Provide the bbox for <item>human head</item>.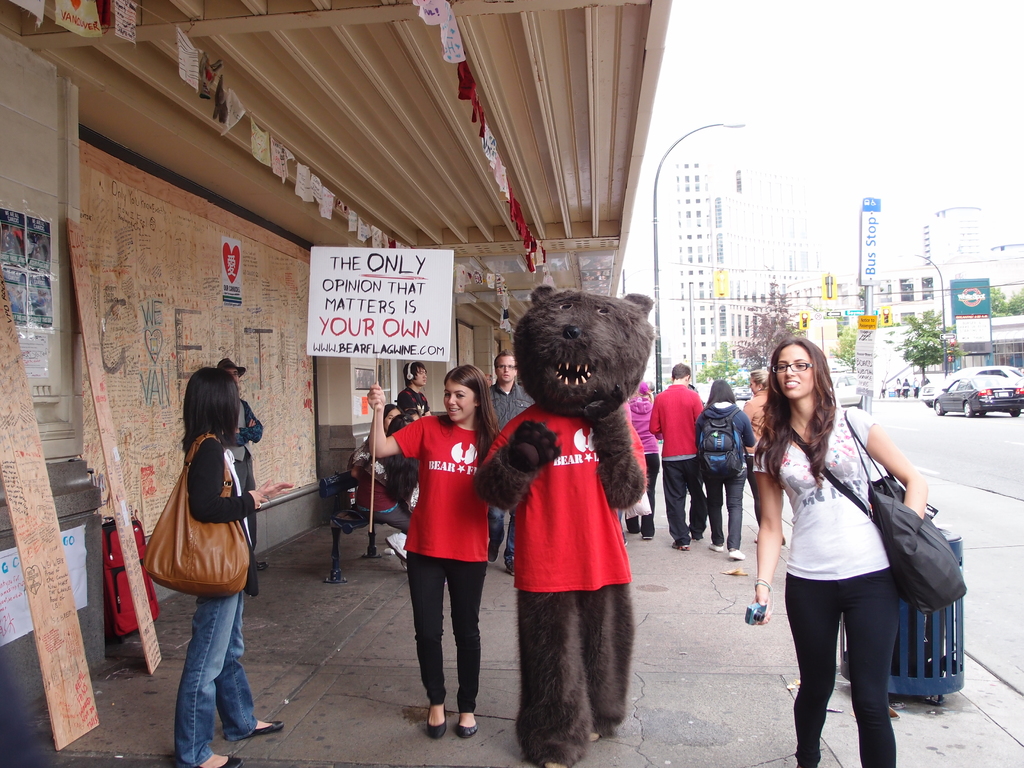
767, 341, 840, 429.
